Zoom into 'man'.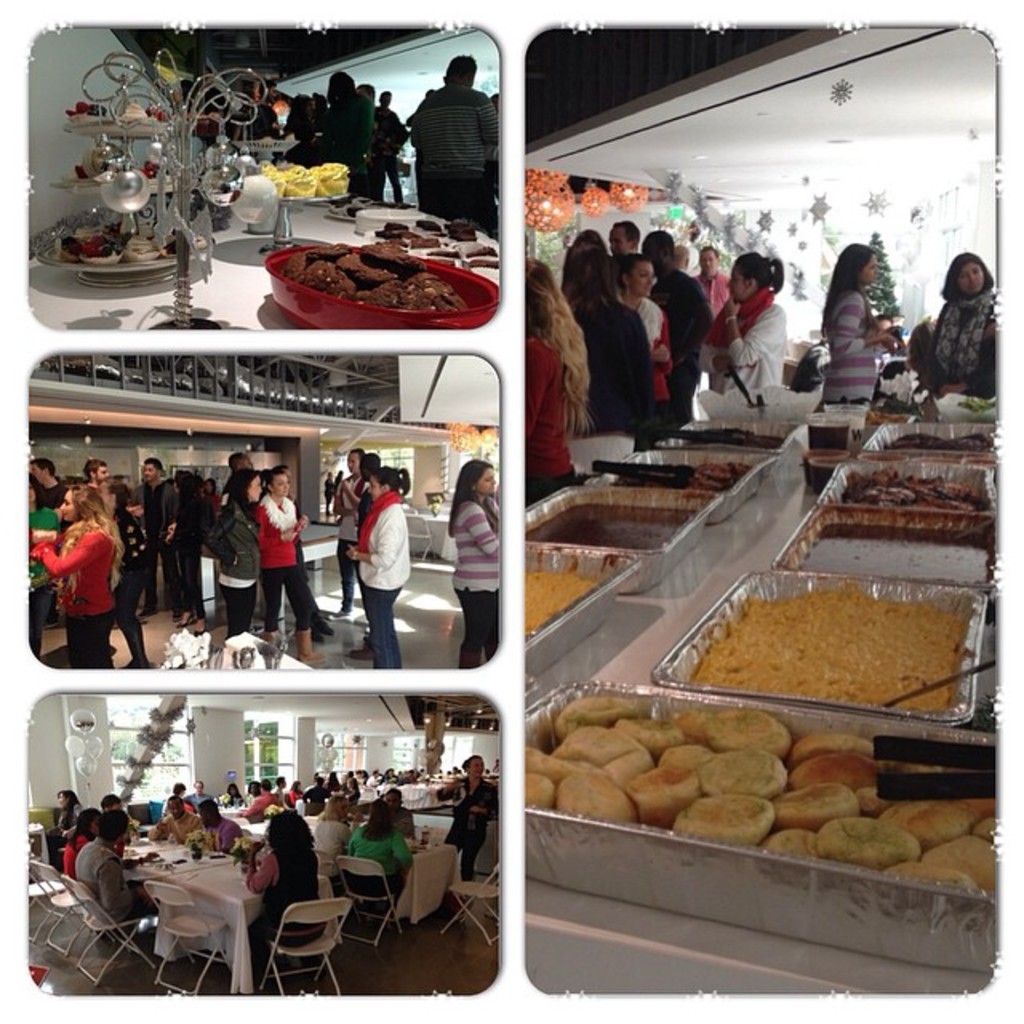
Zoom target: region(360, 93, 403, 203).
